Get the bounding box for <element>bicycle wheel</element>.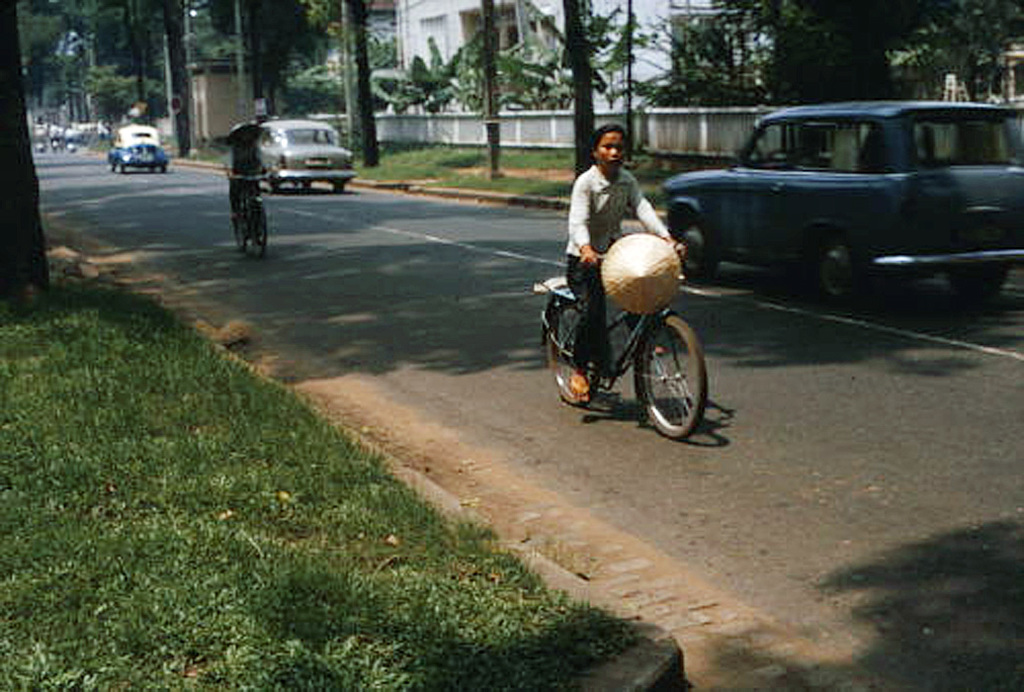
(229,200,250,257).
